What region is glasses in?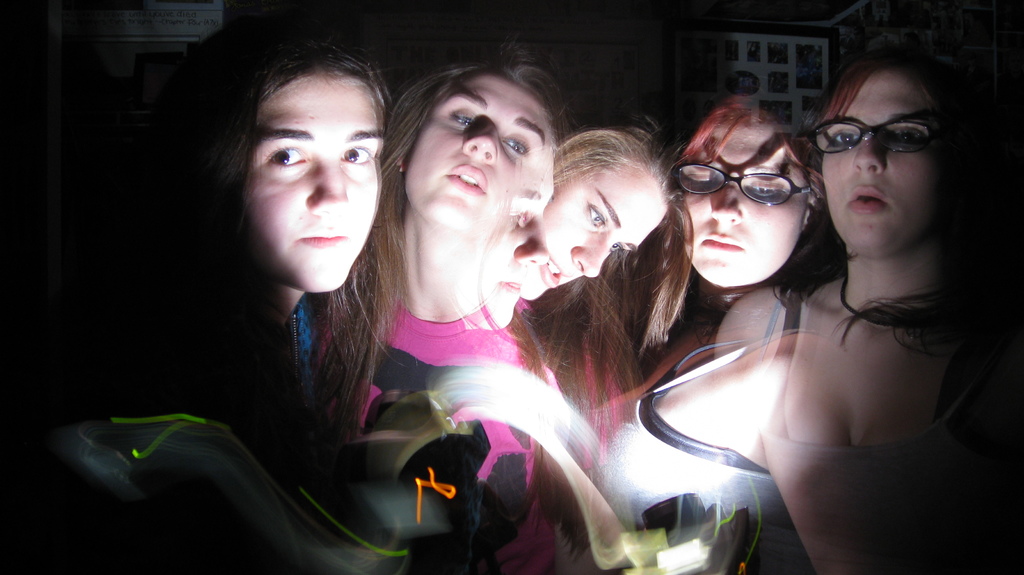
672,159,820,207.
